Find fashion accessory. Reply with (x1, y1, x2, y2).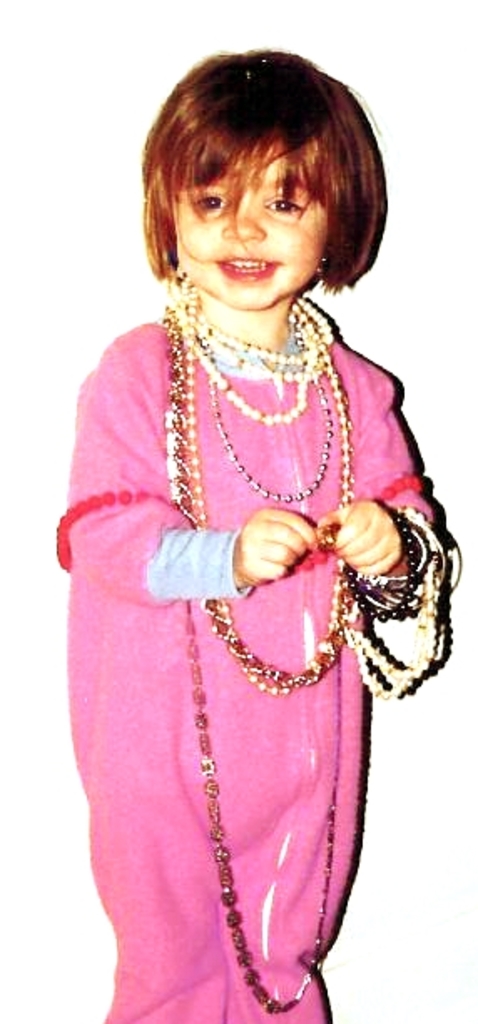
(349, 513, 409, 620).
